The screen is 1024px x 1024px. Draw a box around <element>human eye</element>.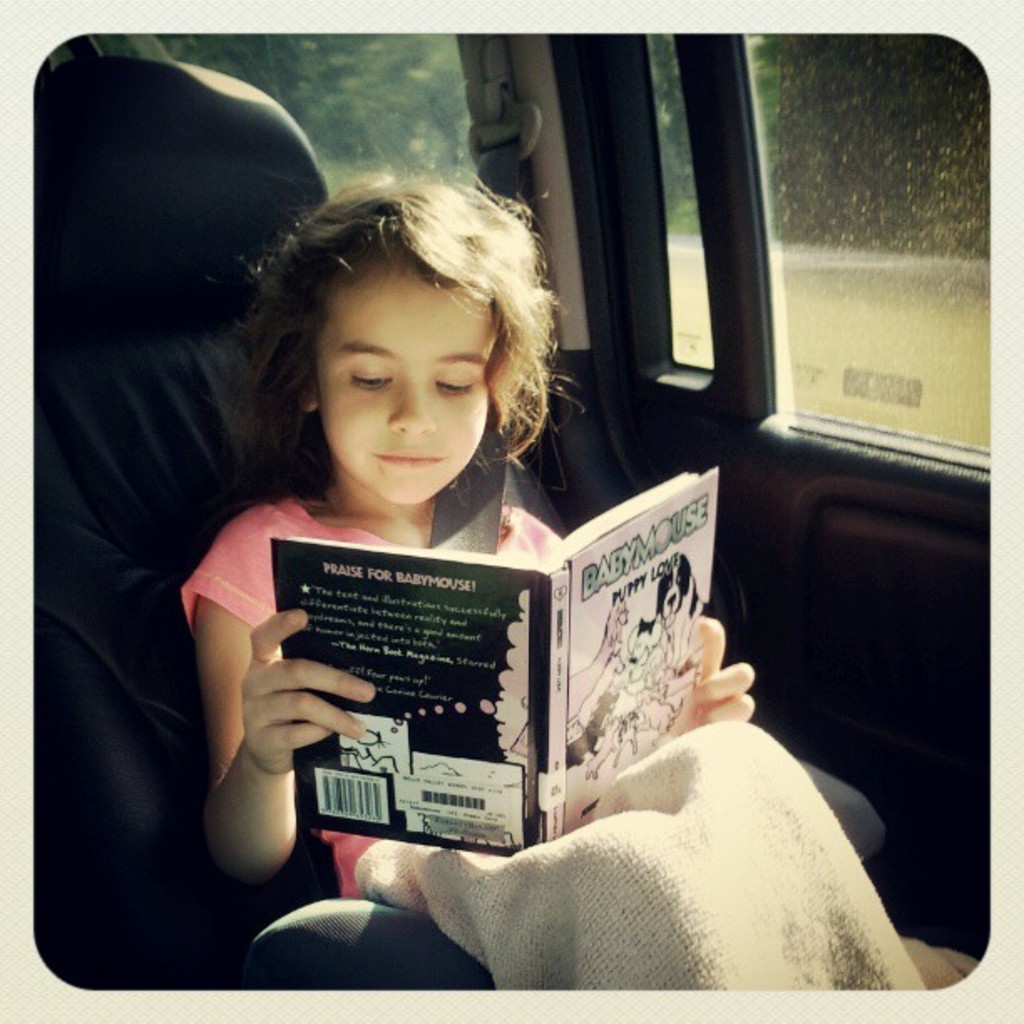
left=348, top=368, right=398, bottom=395.
